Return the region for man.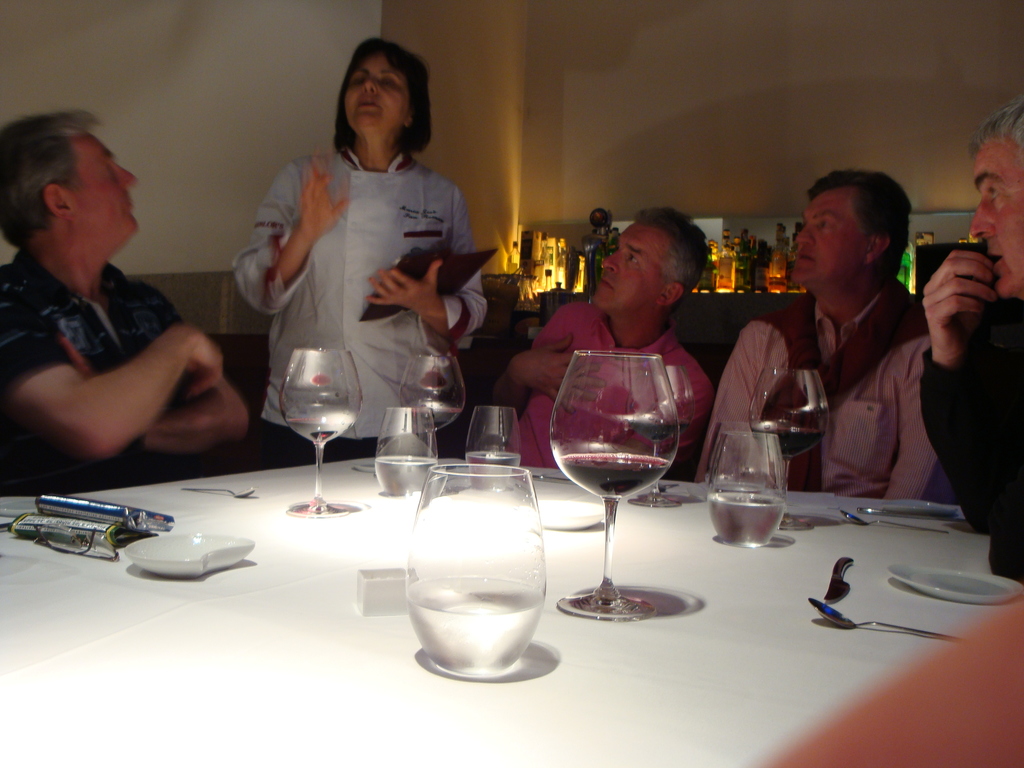
(left=0, top=108, right=256, bottom=492).
